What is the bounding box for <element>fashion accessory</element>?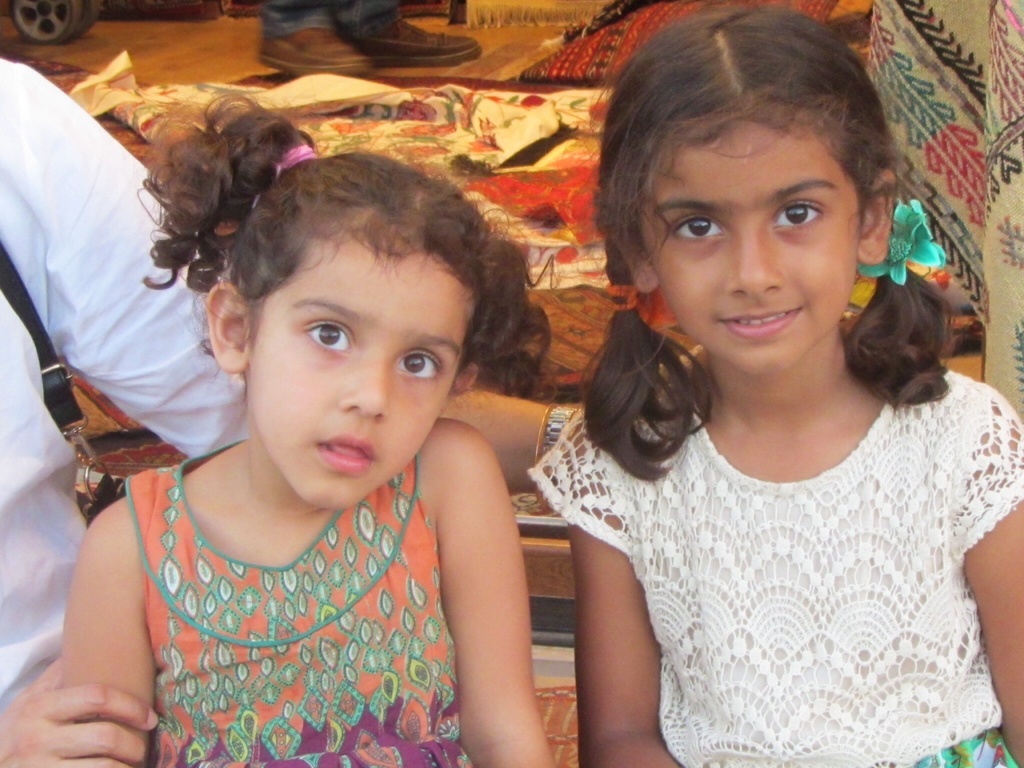
box=[859, 199, 944, 291].
